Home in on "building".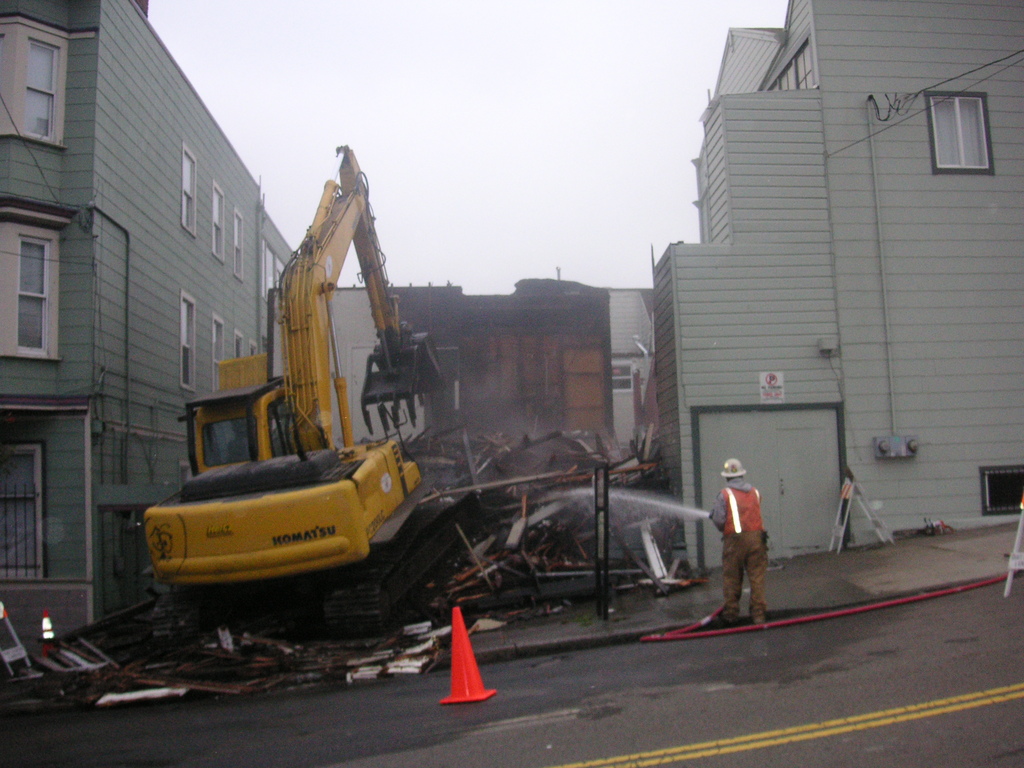
Homed in at pyautogui.locateOnScreen(1, 0, 296, 647).
